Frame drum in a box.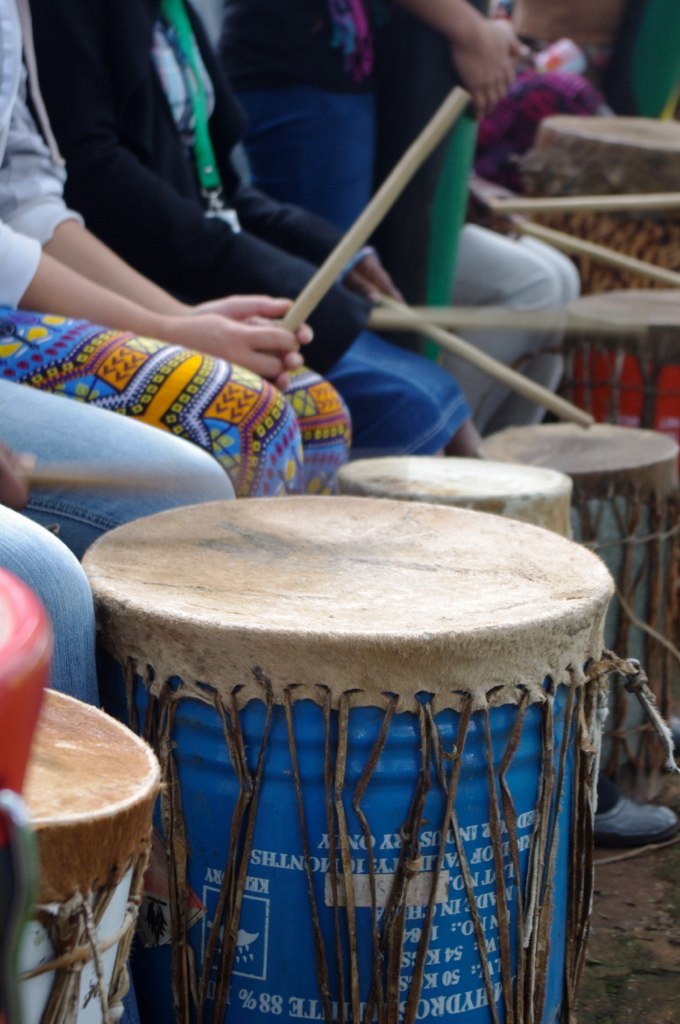
pyautogui.locateOnScreen(19, 686, 163, 1023).
